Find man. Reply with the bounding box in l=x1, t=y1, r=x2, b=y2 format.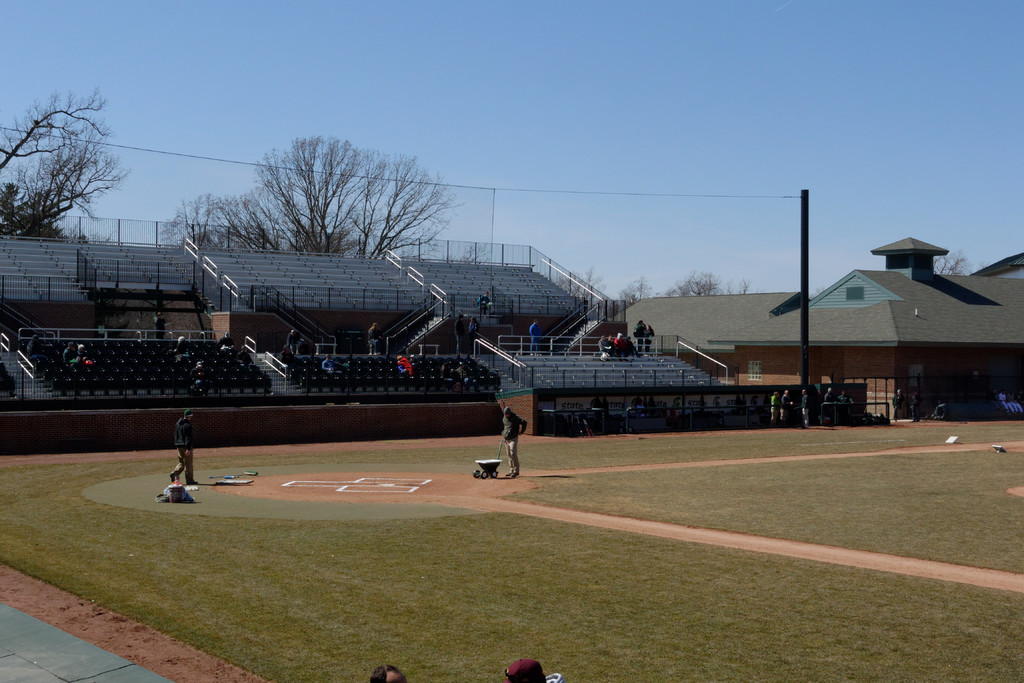
l=497, t=406, r=525, b=480.
